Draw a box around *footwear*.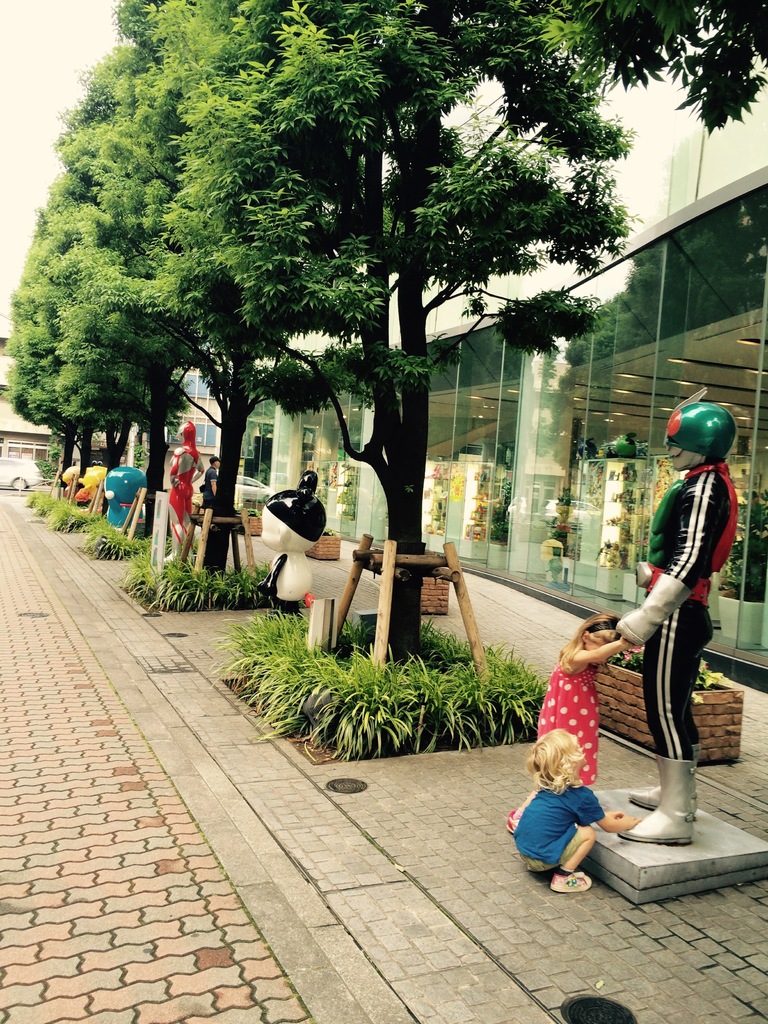
crop(505, 810, 527, 829).
